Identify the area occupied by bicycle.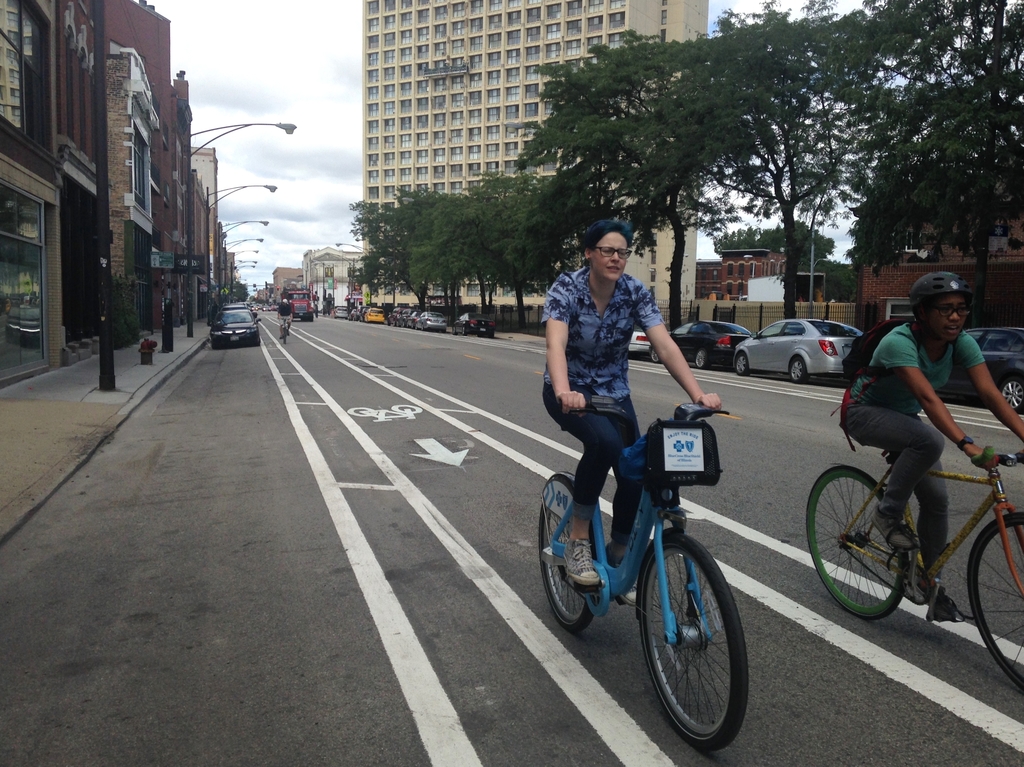
Area: rect(277, 315, 292, 347).
